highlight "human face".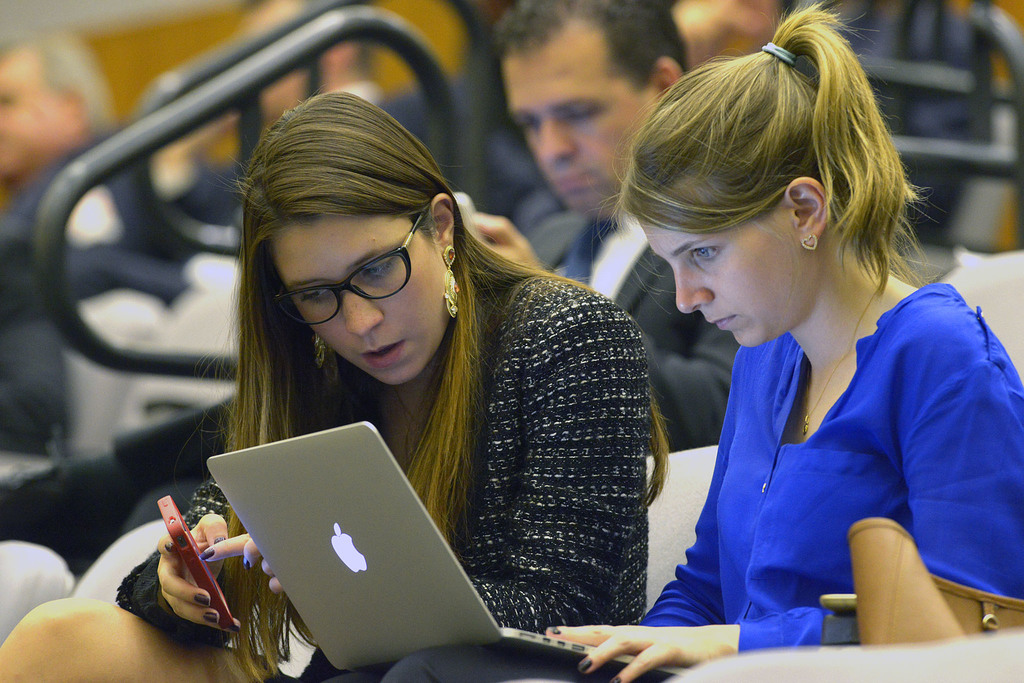
Highlighted region: (x1=0, y1=42, x2=62, y2=174).
